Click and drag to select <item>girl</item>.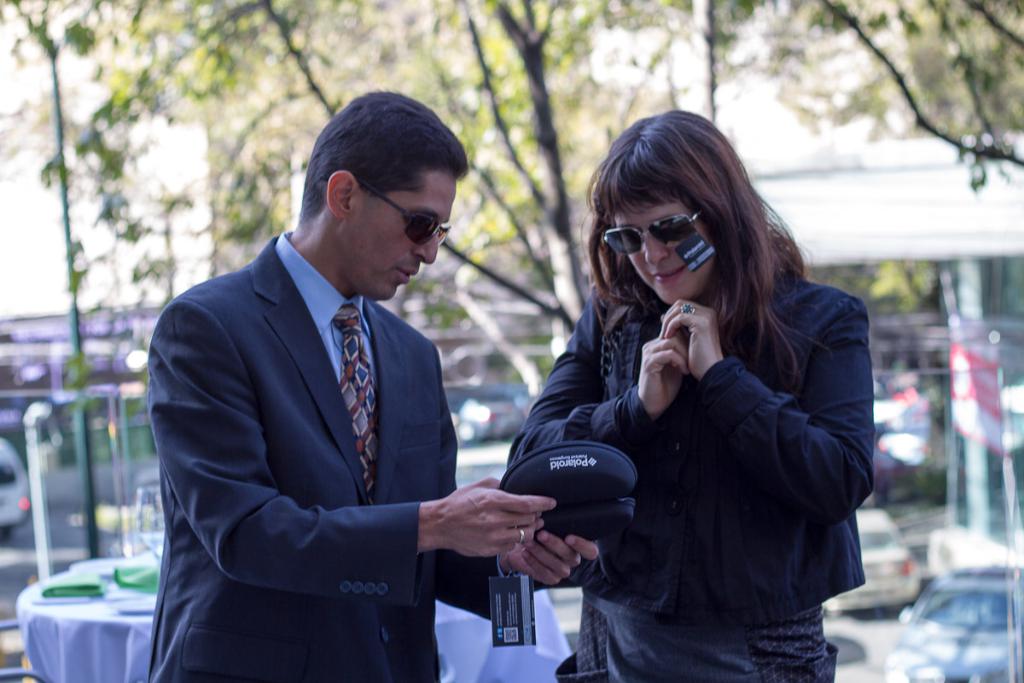
Selection: detection(504, 108, 877, 682).
